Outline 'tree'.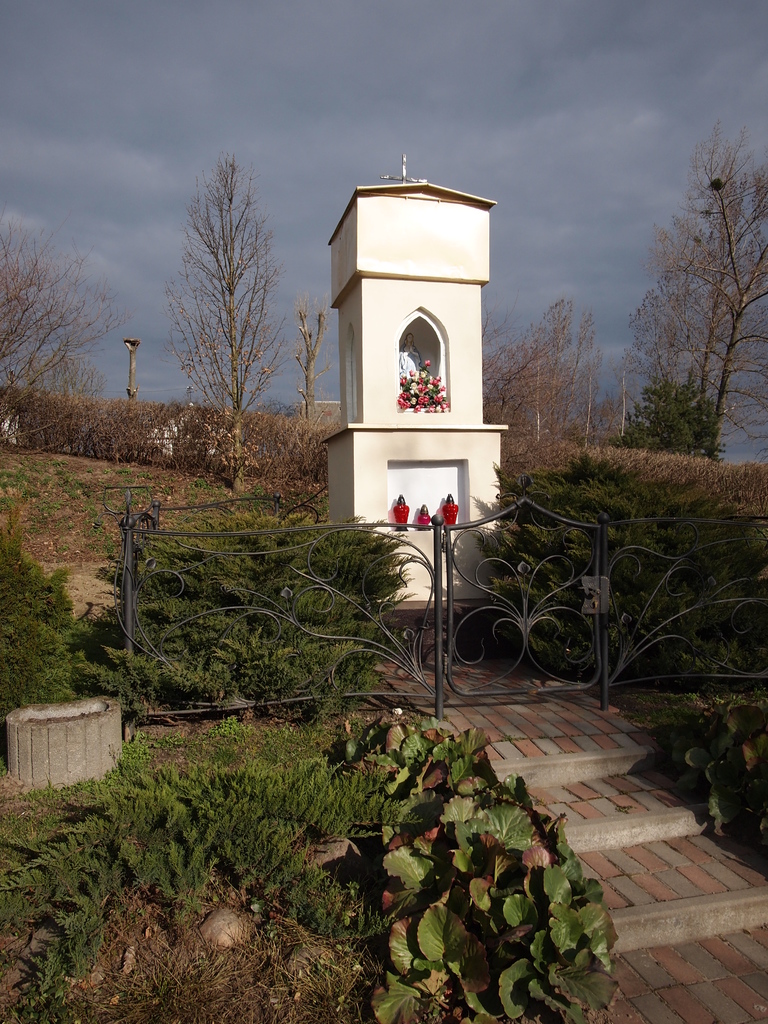
Outline: box=[492, 288, 612, 474].
